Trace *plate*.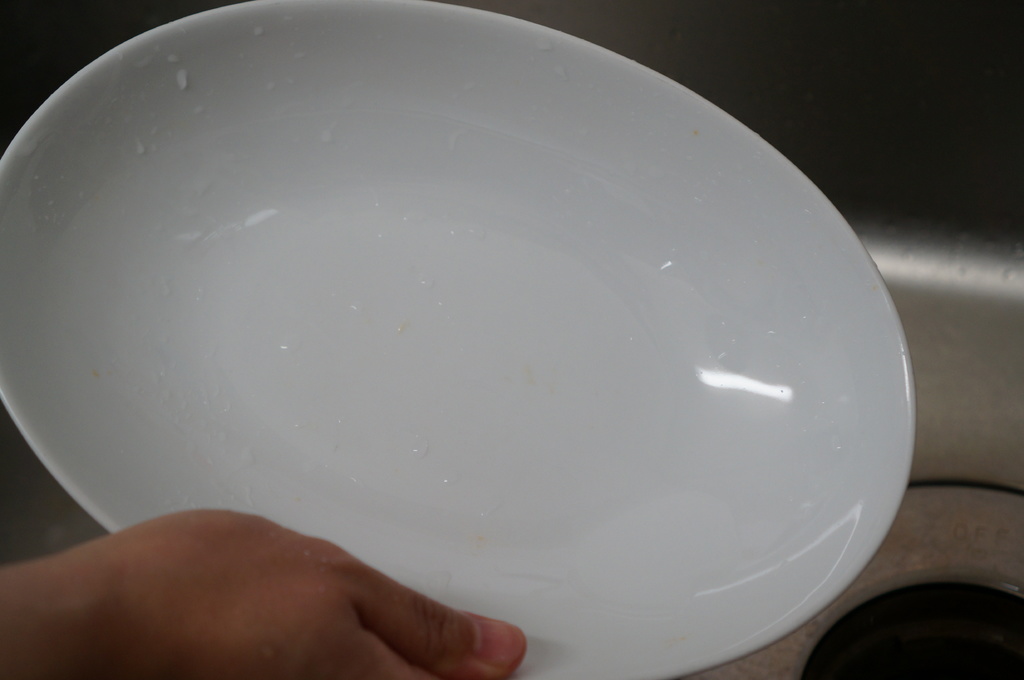
Traced to [33, 0, 933, 679].
